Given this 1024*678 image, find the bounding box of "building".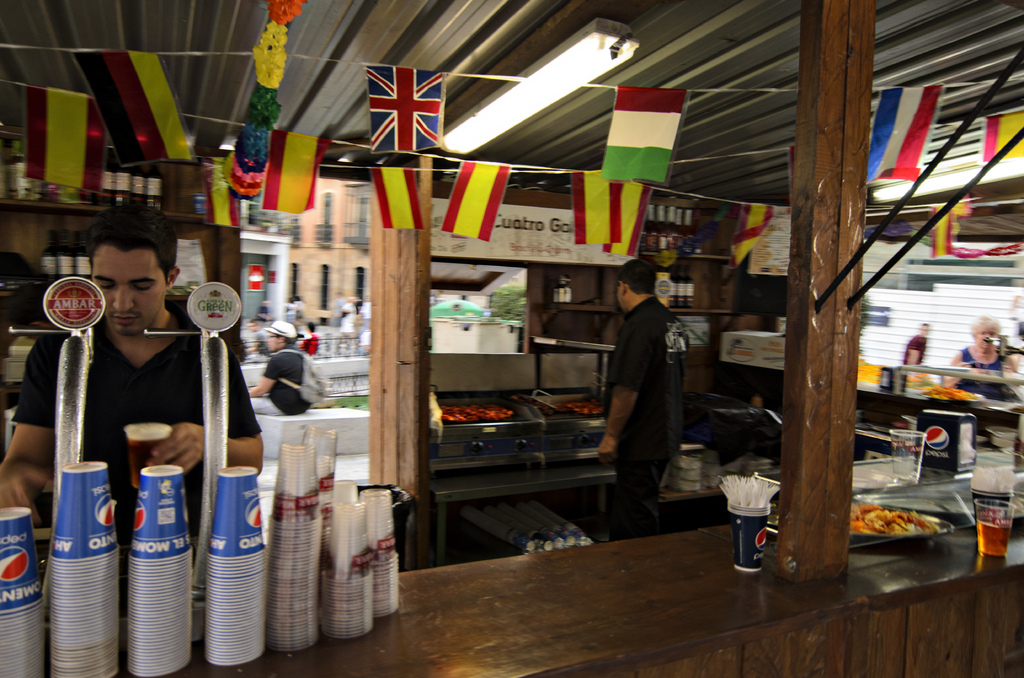
BBox(0, 0, 1023, 677).
